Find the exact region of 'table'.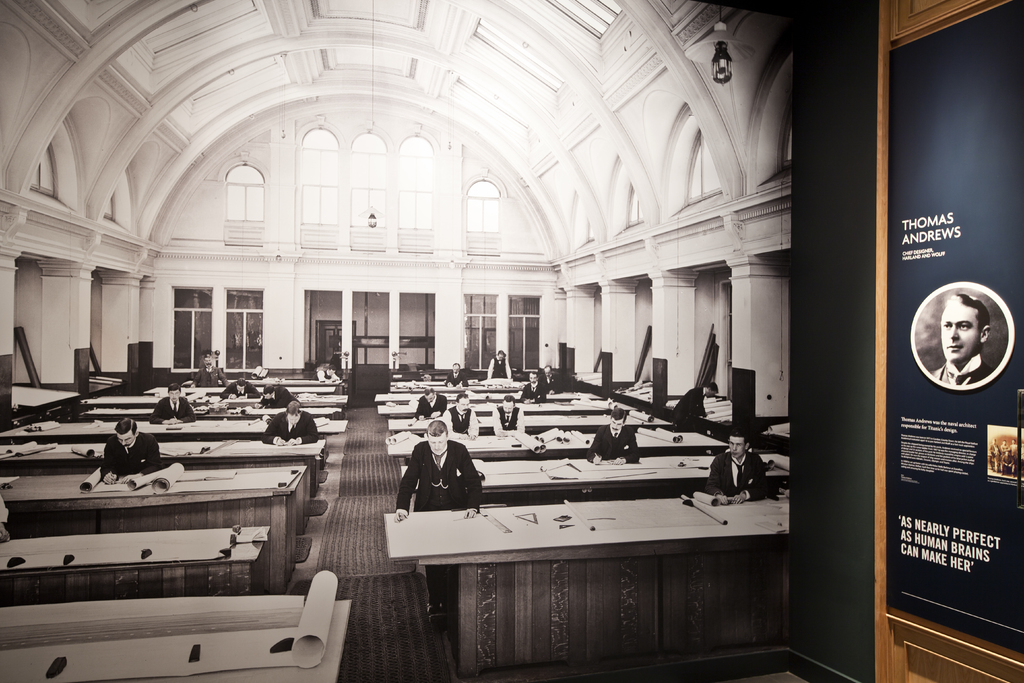
Exact region: (left=375, top=388, right=614, bottom=417).
